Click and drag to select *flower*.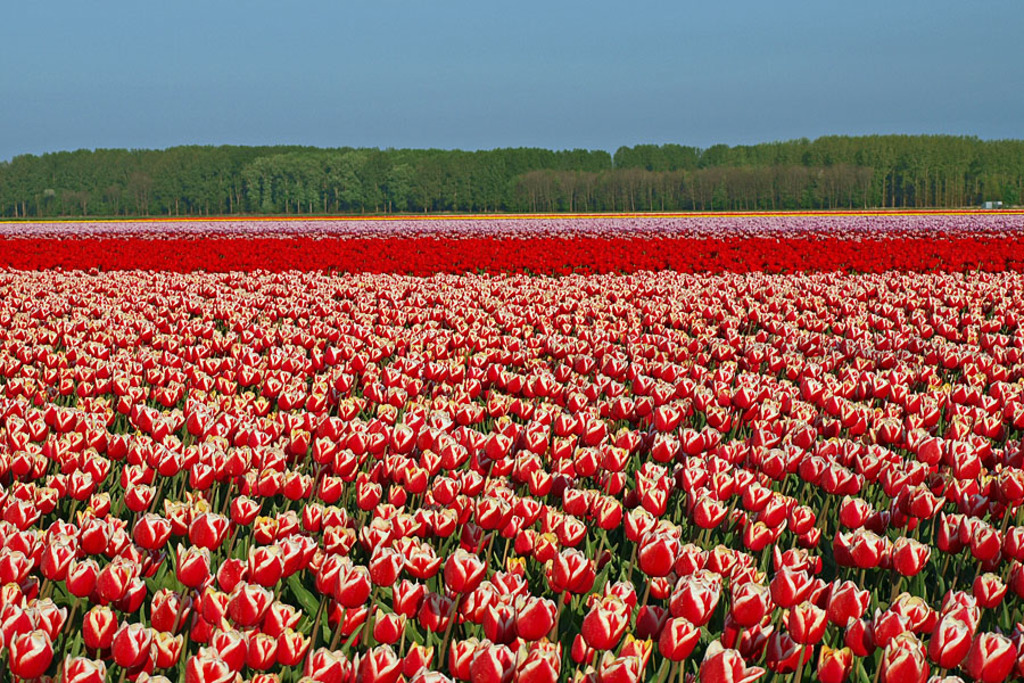
Selection: locate(630, 526, 682, 578).
